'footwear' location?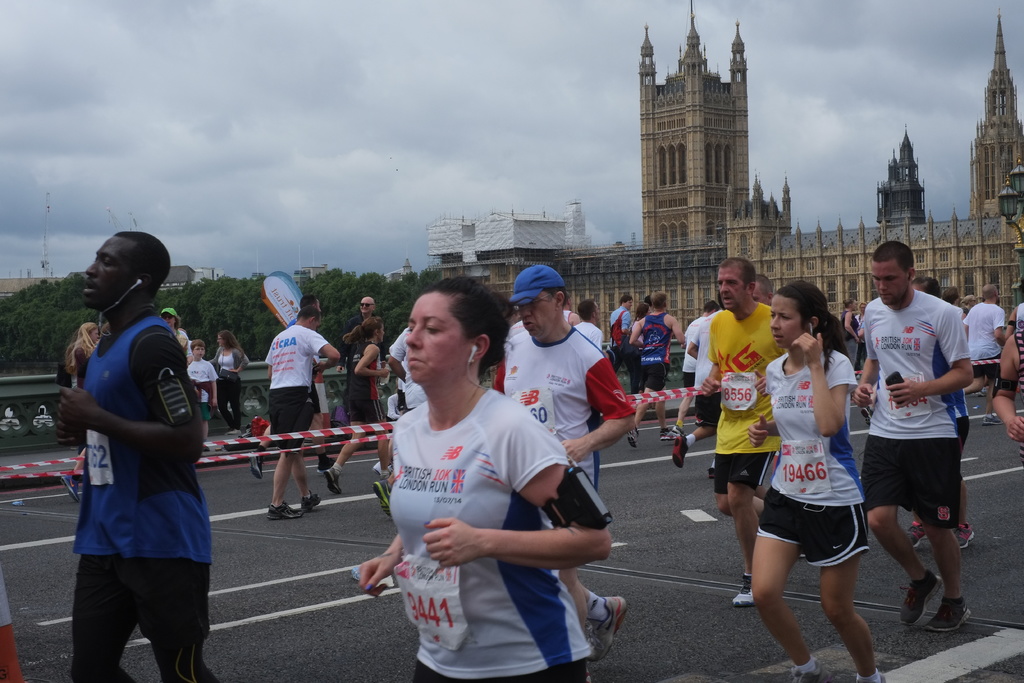
<bbox>951, 519, 976, 549</bbox>
